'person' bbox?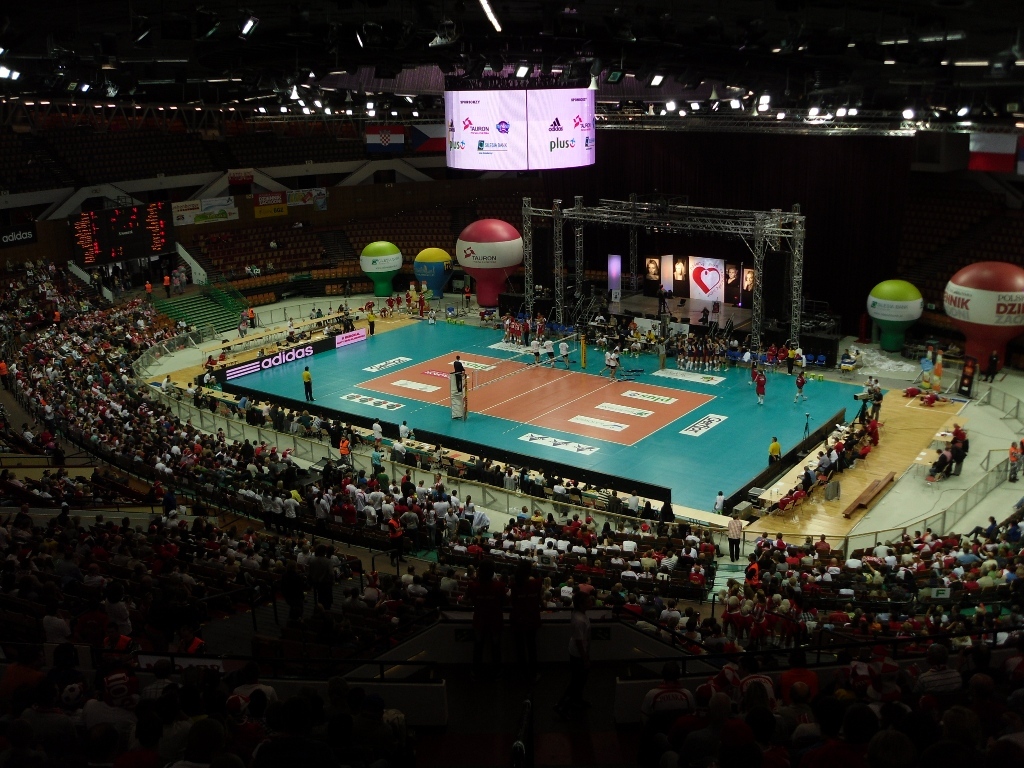
box=[300, 413, 311, 427]
